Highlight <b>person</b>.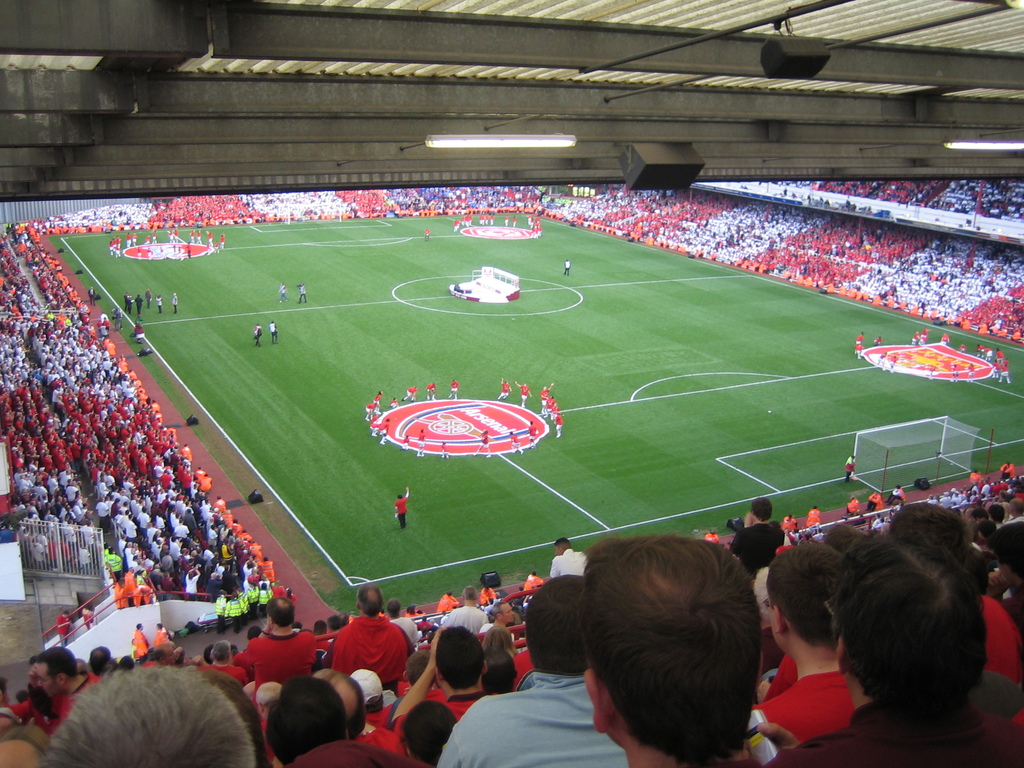
Highlighted region: {"x1": 110, "y1": 304, "x2": 124, "y2": 331}.
